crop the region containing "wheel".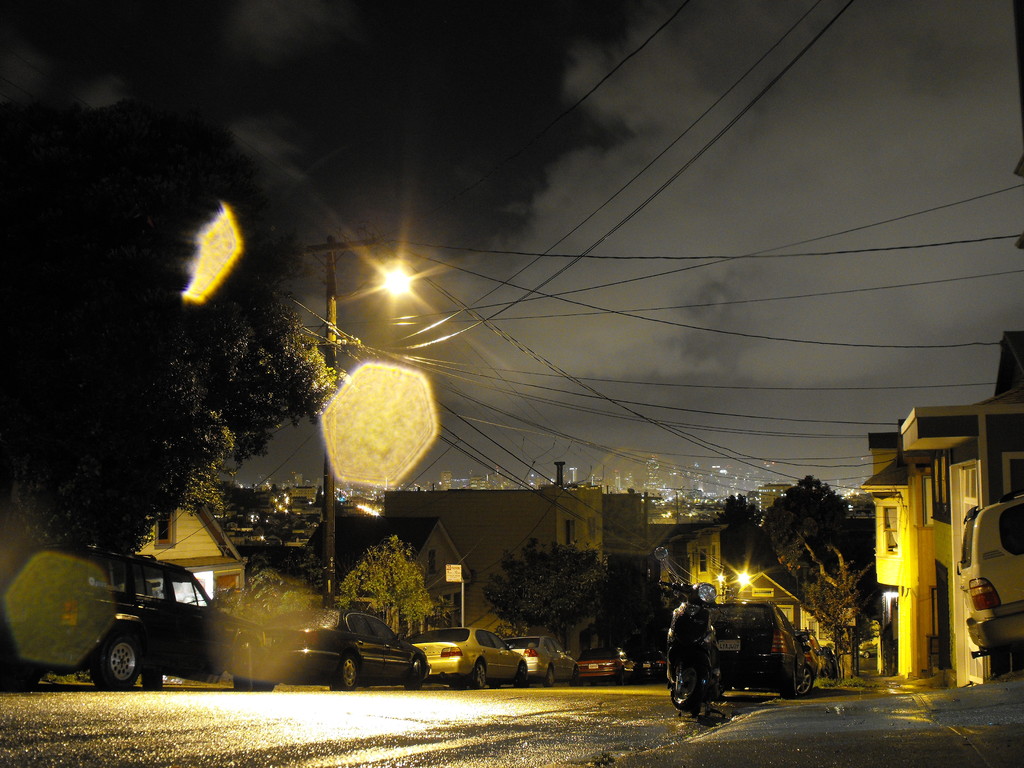
Crop region: 470:658:484:689.
